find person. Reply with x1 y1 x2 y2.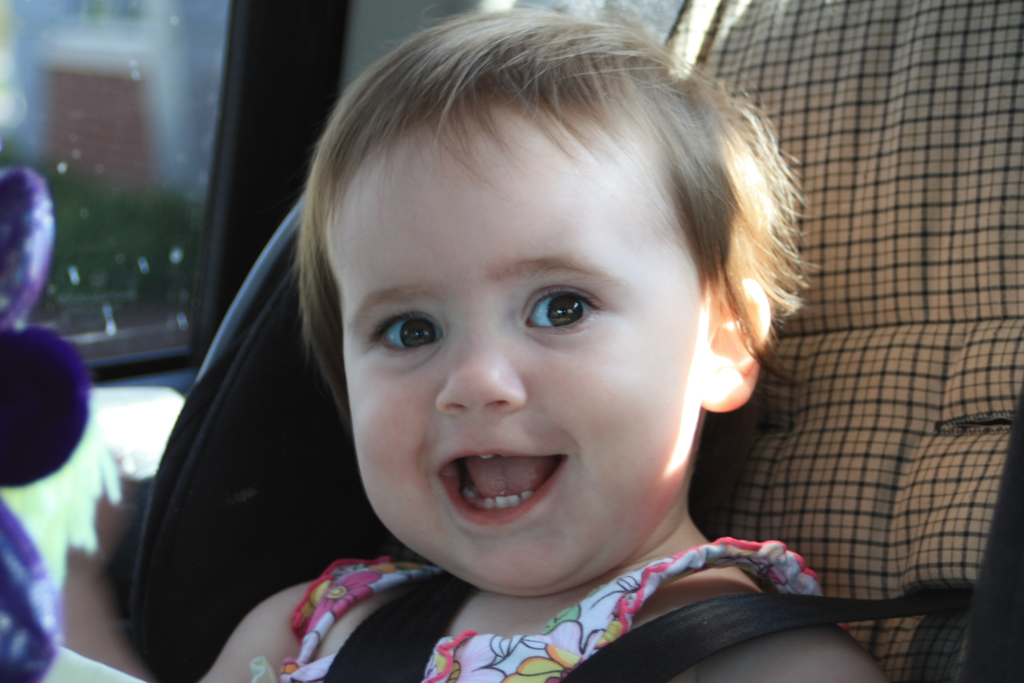
152 0 855 682.
